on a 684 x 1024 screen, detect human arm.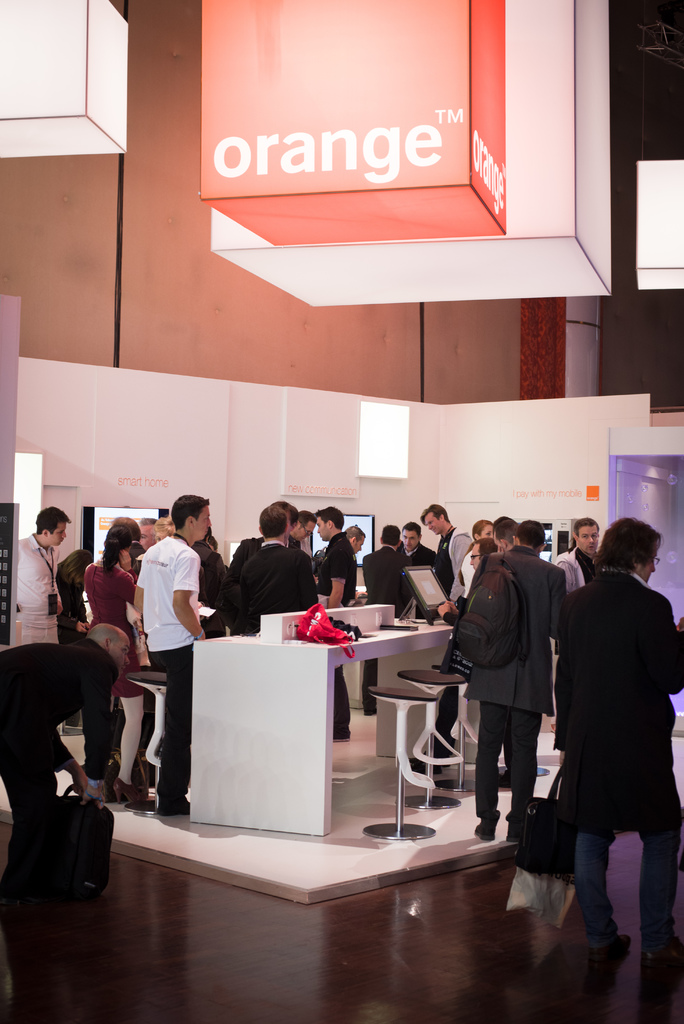
[left=644, top=593, right=683, bottom=700].
